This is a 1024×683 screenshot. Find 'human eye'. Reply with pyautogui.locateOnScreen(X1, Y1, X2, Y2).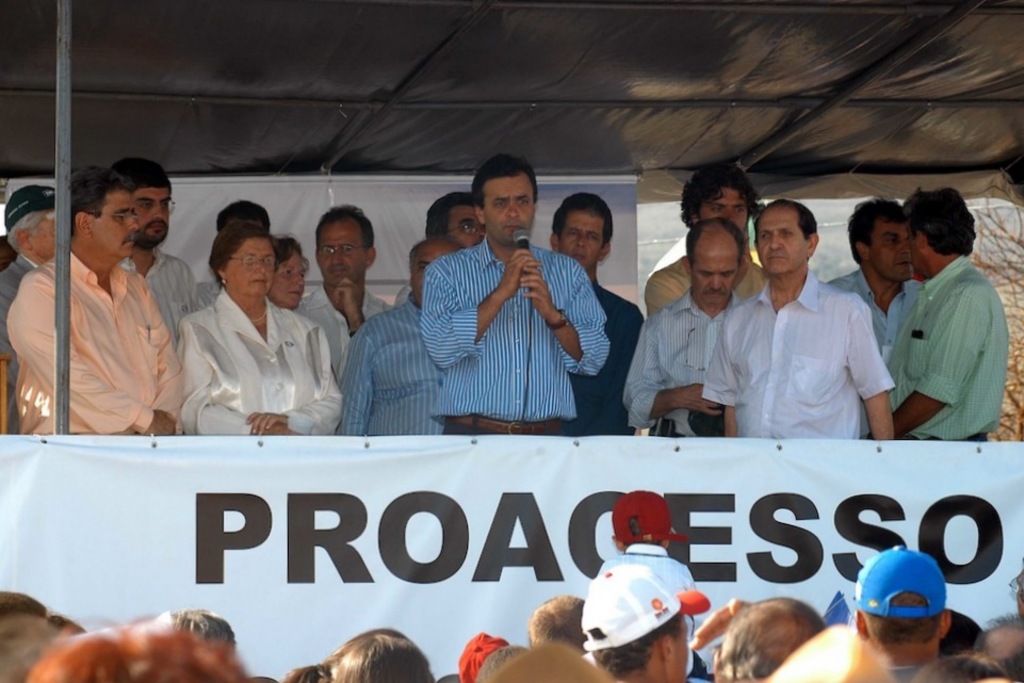
pyautogui.locateOnScreen(321, 245, 335, 256).
